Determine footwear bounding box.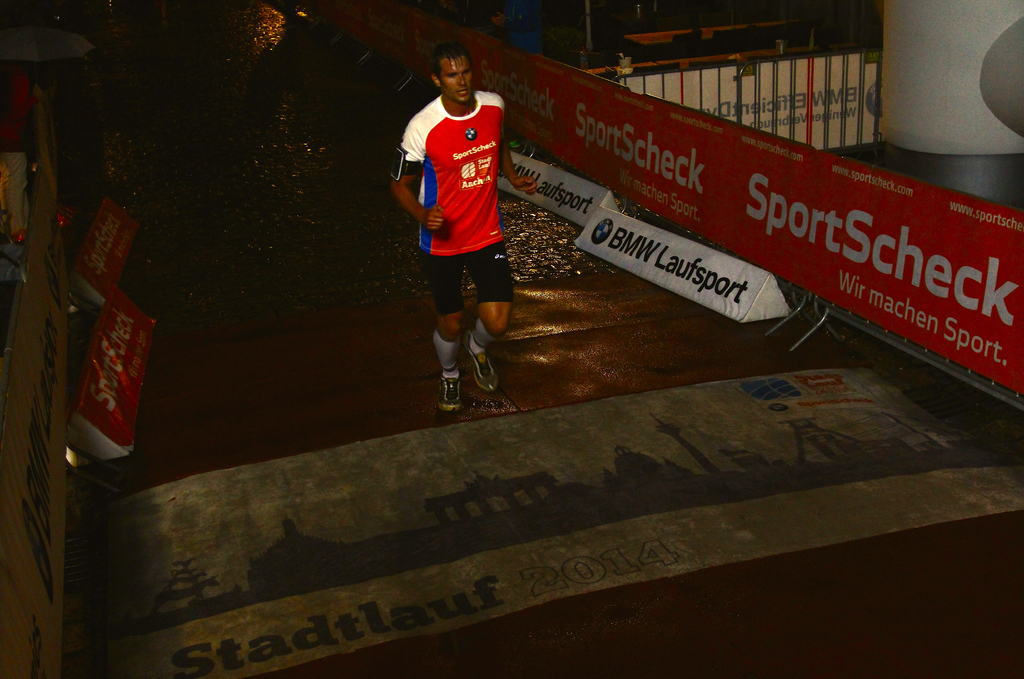
Determined: locate(440, 363, 463, 414).
